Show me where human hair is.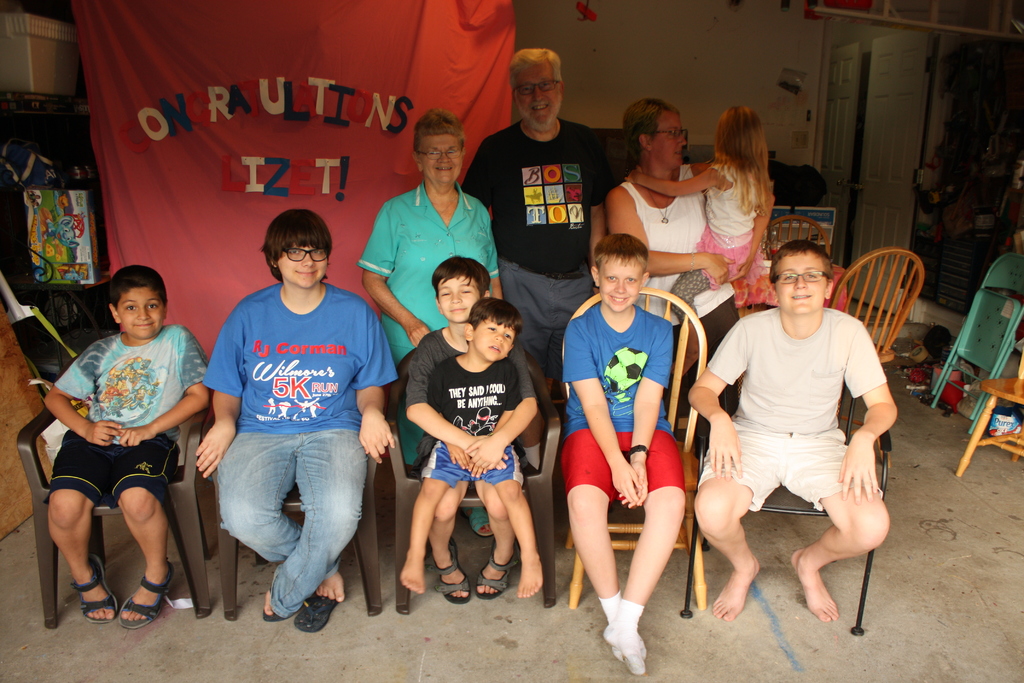
human hair is at x1=471 y1=291 x2=524 y2=333.
